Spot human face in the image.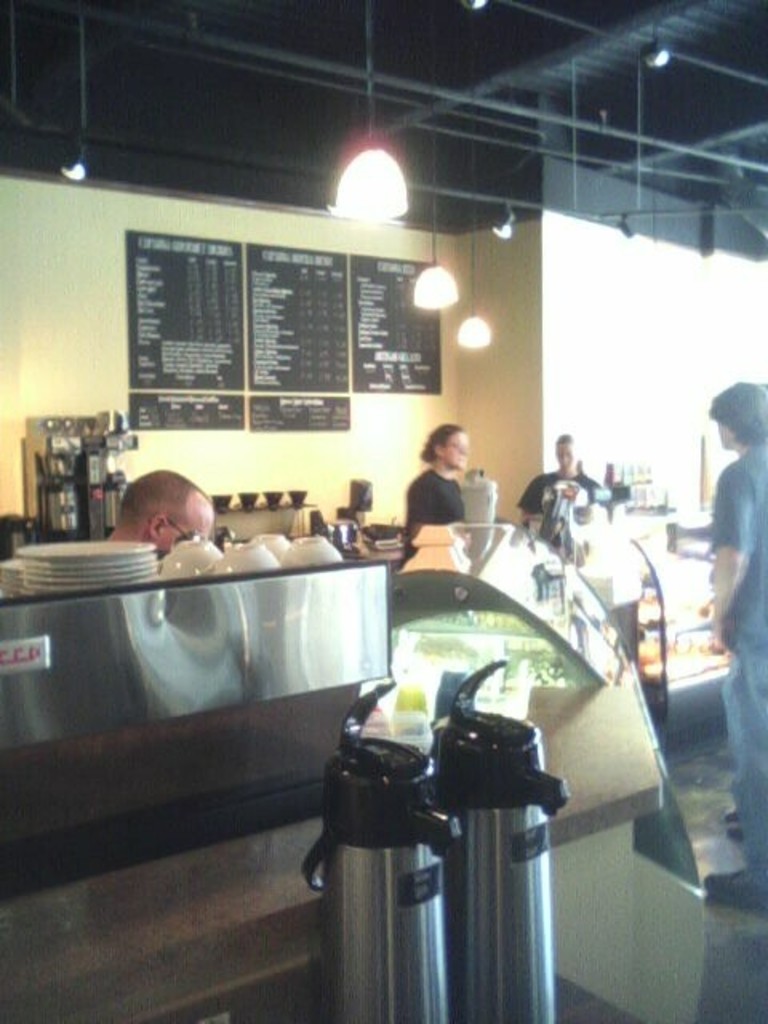
human face found at 718/421/728/448.
